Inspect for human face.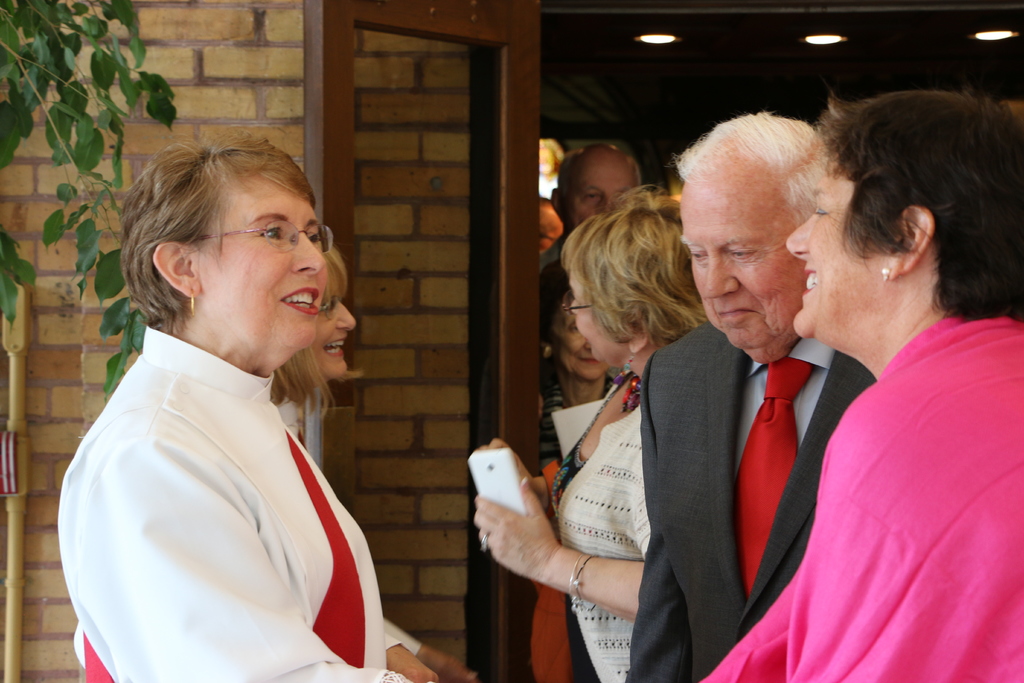
Inspection: box=[547, 315, 605, 381].
